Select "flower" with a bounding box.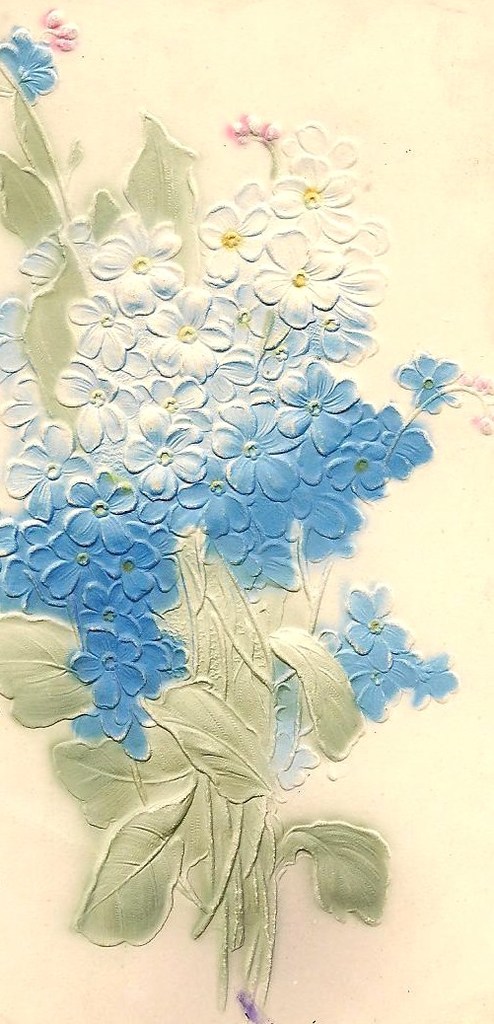
crop(395, 351, 453, 403).
